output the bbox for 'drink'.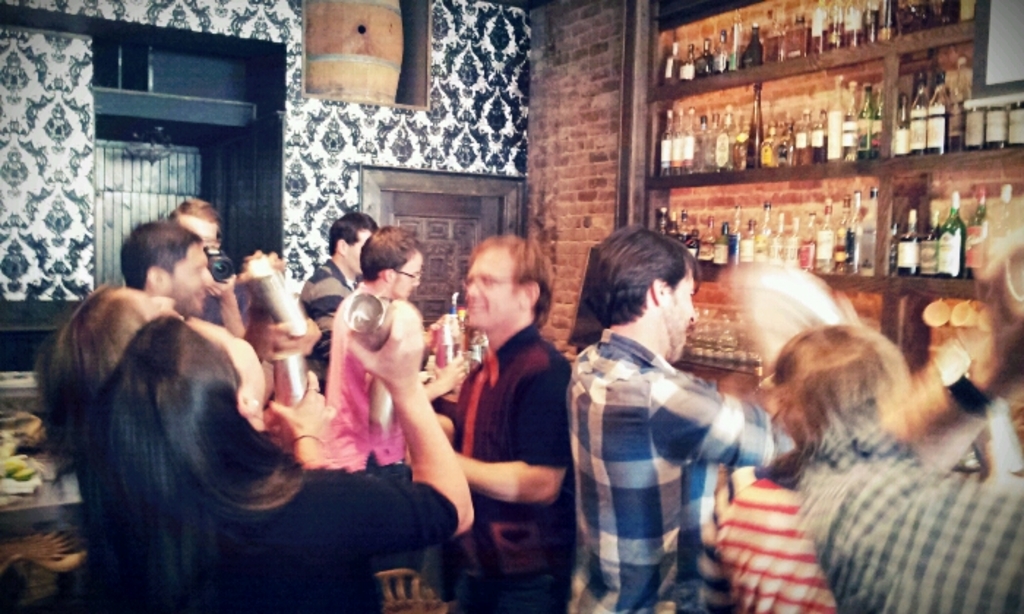
x1=696, y1=50, x2=720, y2=77.
